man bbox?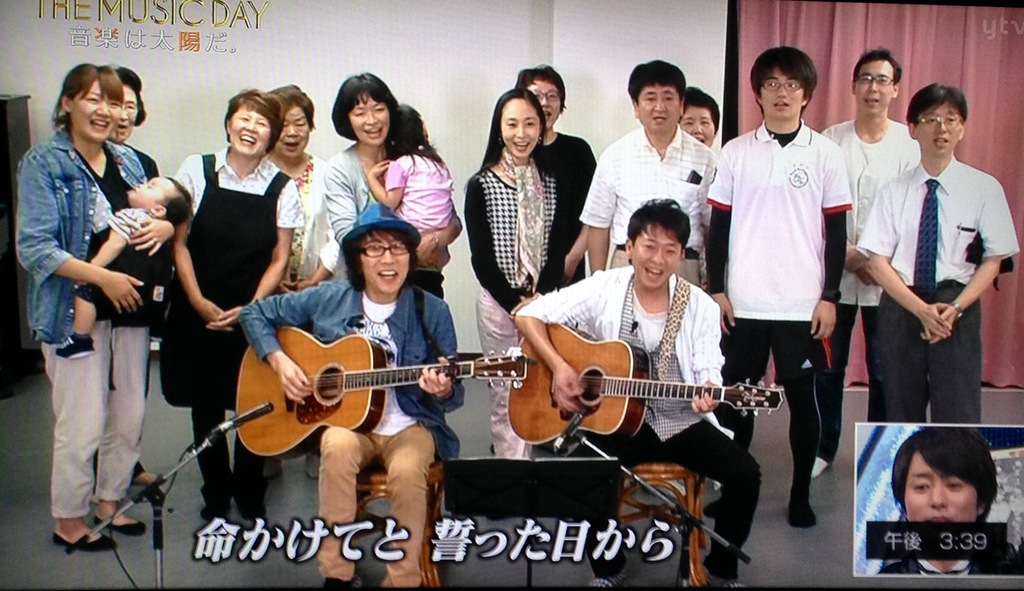
[x1=238, y1=202, x2=465, y2=590]
